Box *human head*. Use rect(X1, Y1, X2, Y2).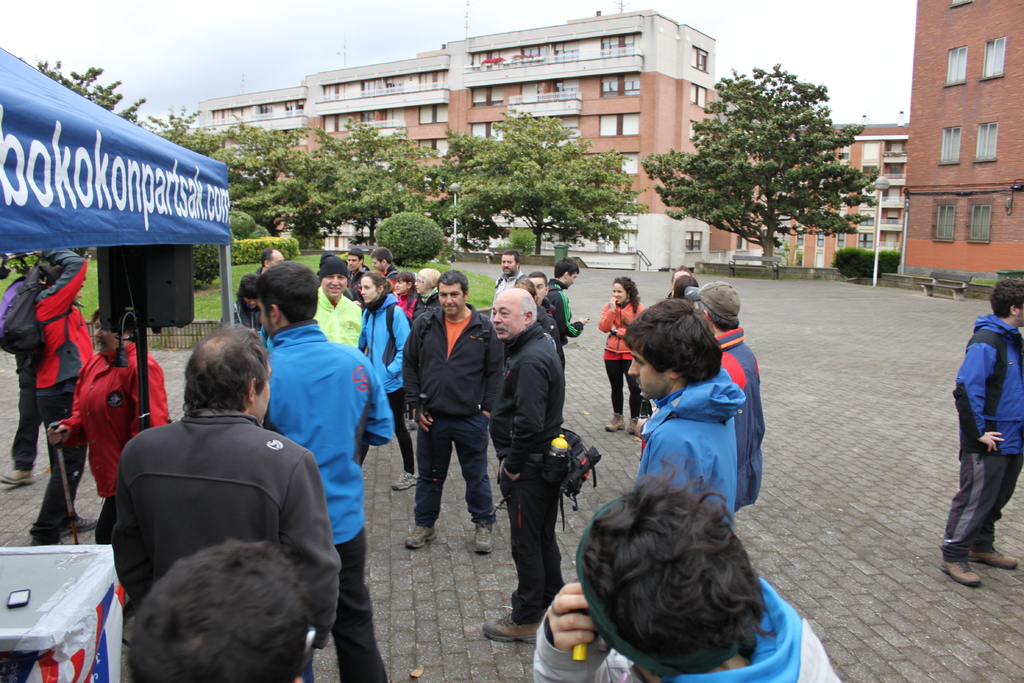
rect(345, 245, 362, 272).
